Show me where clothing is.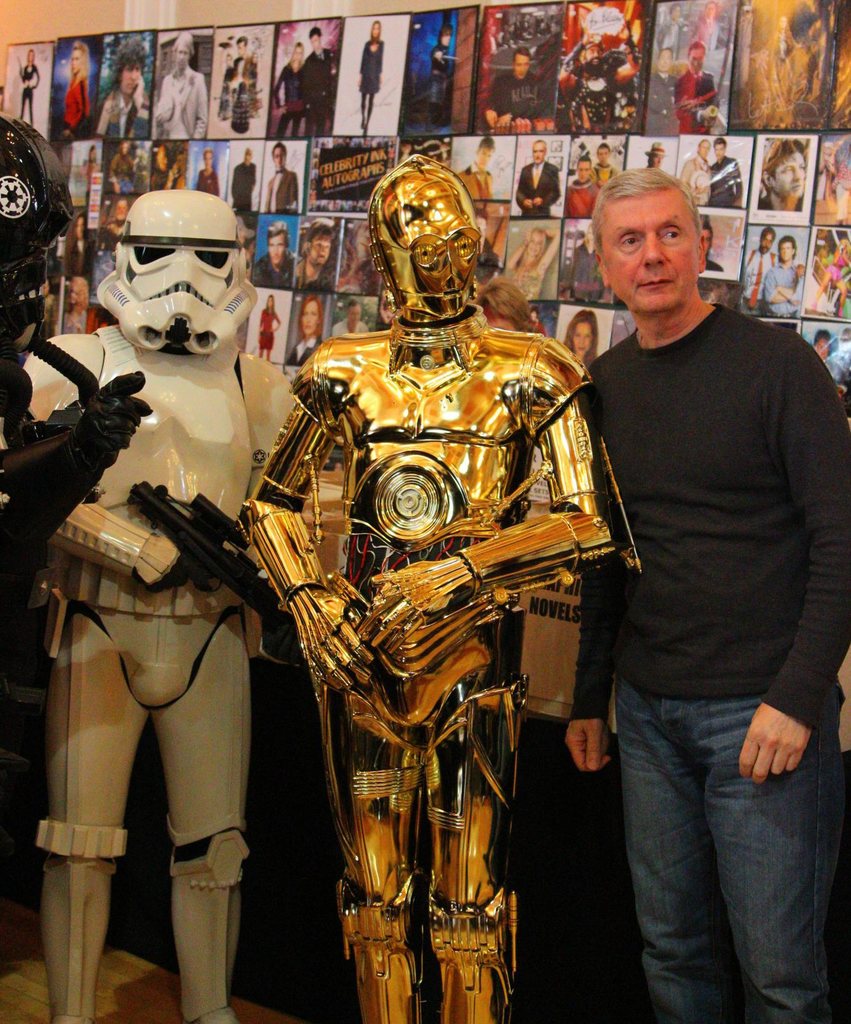
clothing is at 255/250/294/285.
